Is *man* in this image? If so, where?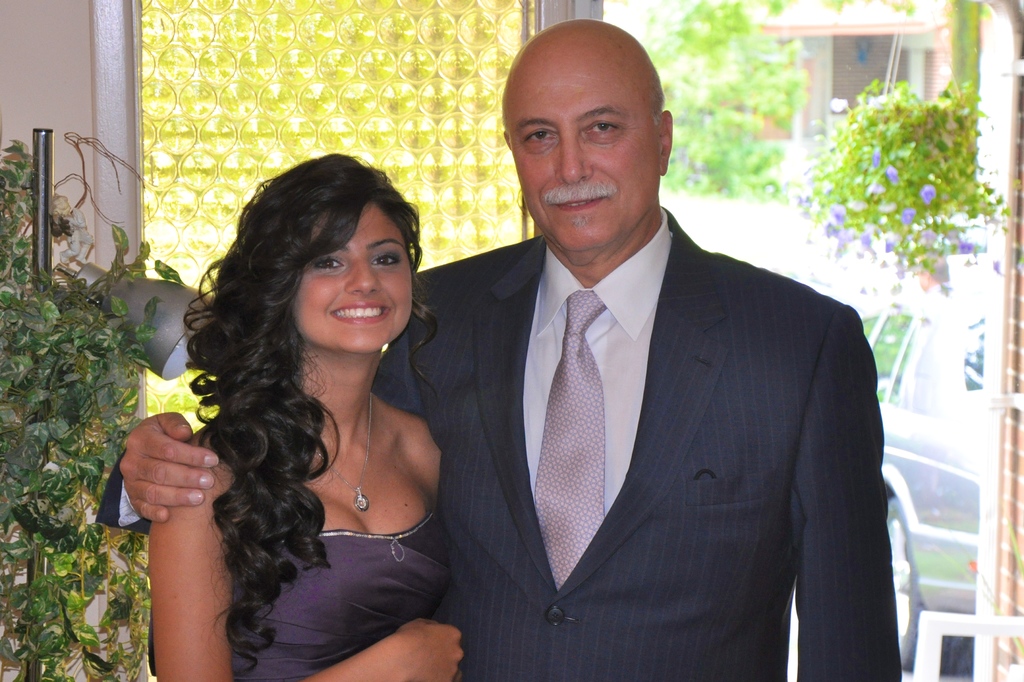
Yes, at crop(111, 17, 908, 680).
